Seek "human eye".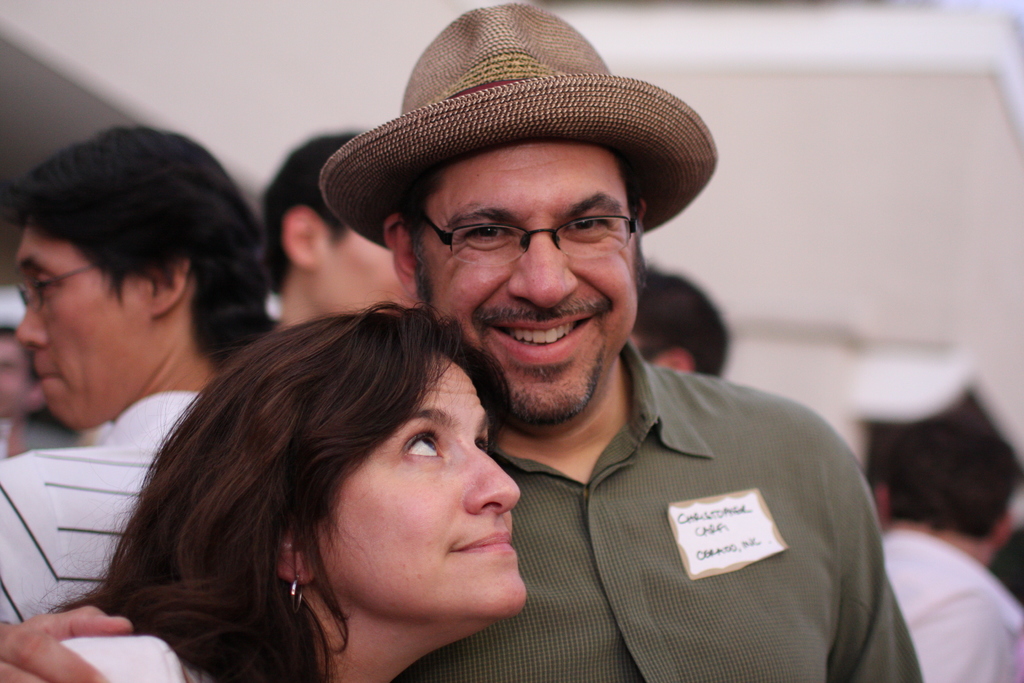
select_region(459, 219, 509, 251).
